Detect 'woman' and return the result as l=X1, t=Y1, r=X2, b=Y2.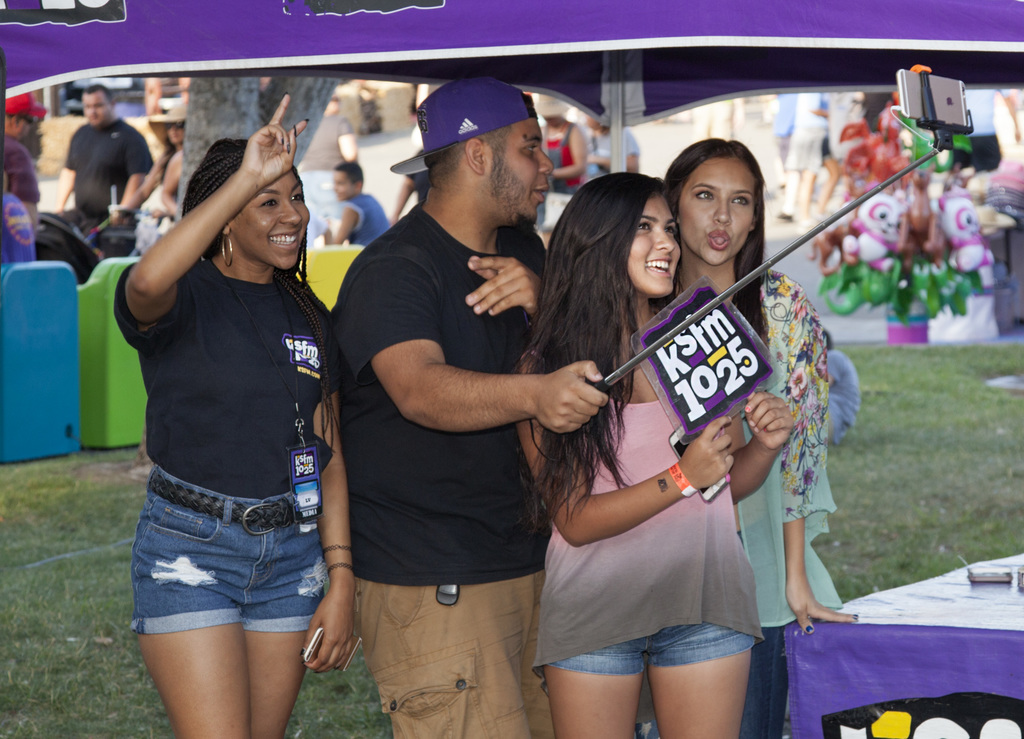
l=115, t=106, r=202, b=235.
